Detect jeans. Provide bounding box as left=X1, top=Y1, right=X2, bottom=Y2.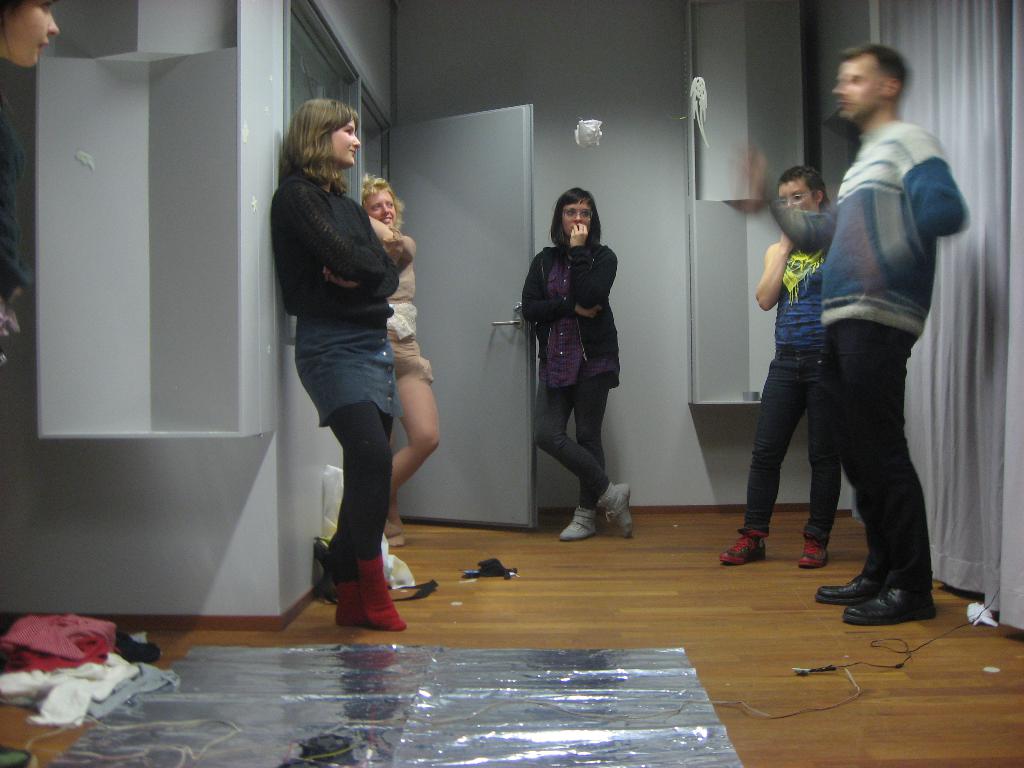
left=831, top=314, right=928, bottom=588.
